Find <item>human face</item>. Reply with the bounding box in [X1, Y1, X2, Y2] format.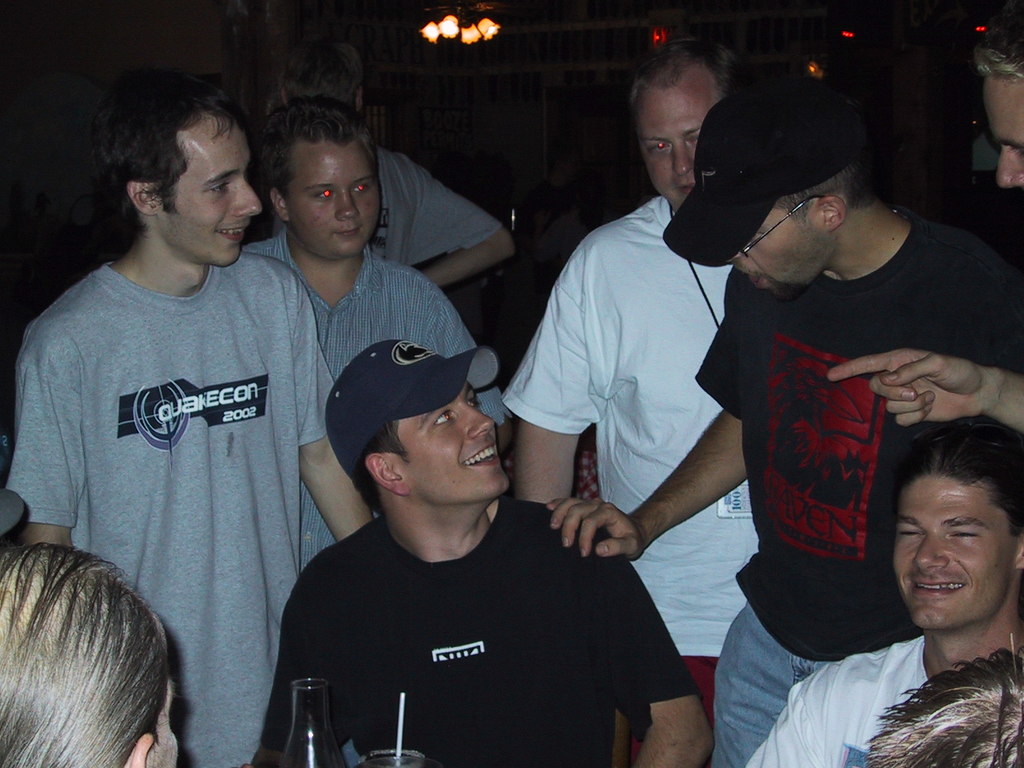
[399, 385, 514, 496].
